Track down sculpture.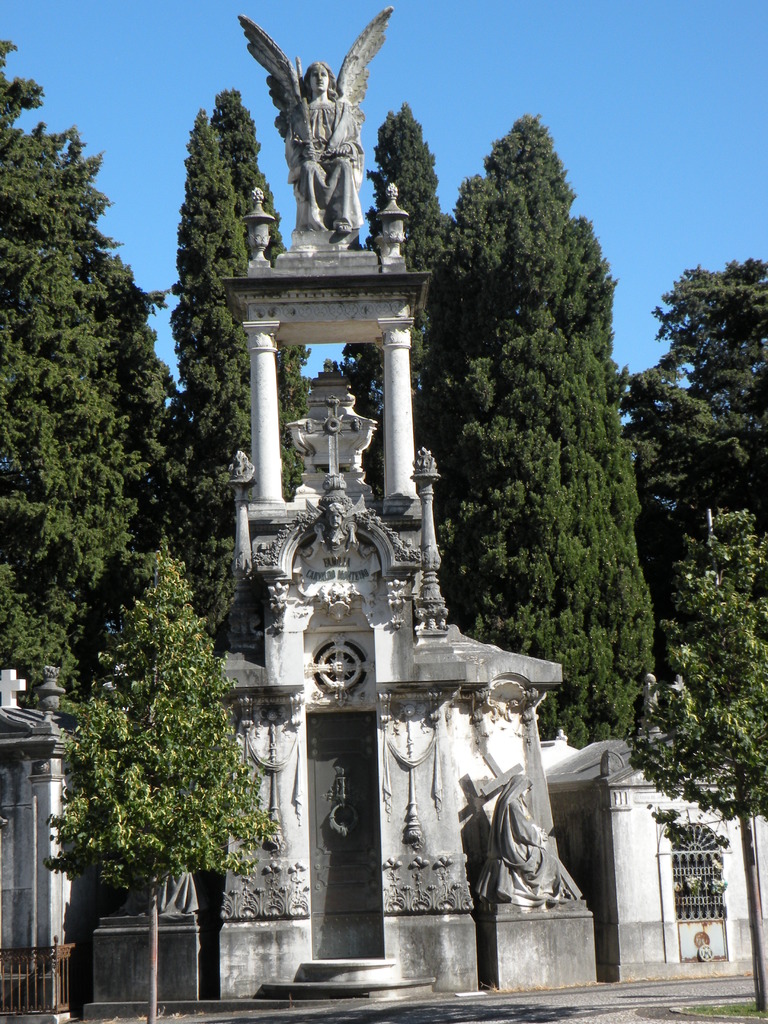
Tracked to region(238, 0, 397, 243).
